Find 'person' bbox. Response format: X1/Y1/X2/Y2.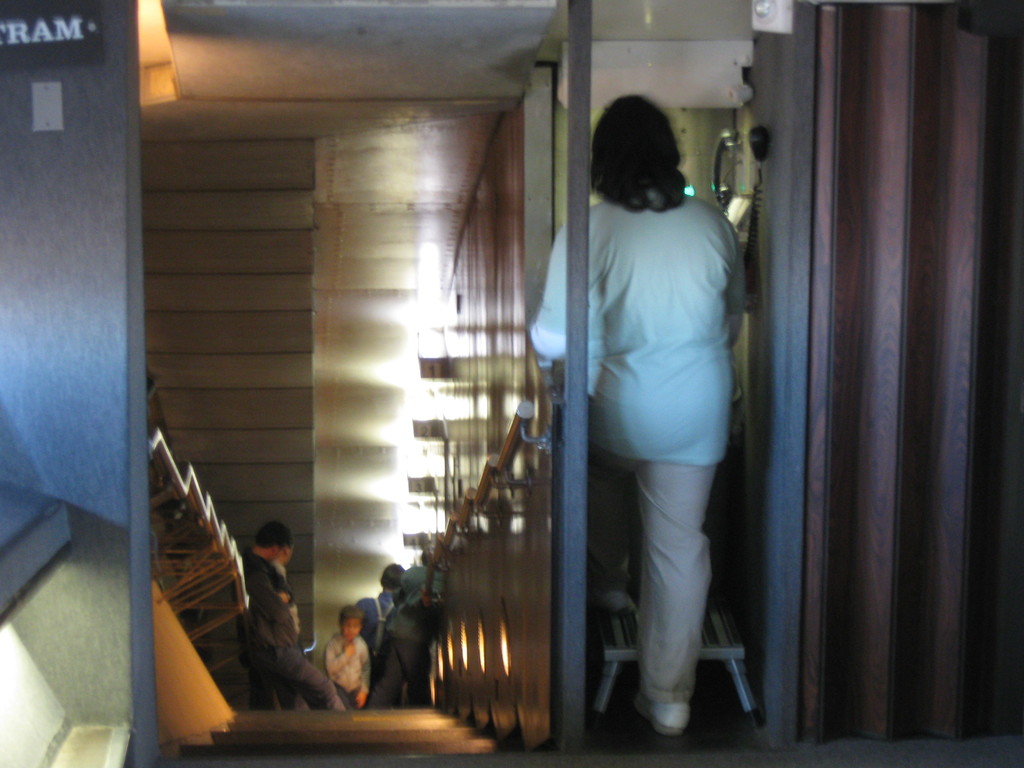
227/520/350/709.
